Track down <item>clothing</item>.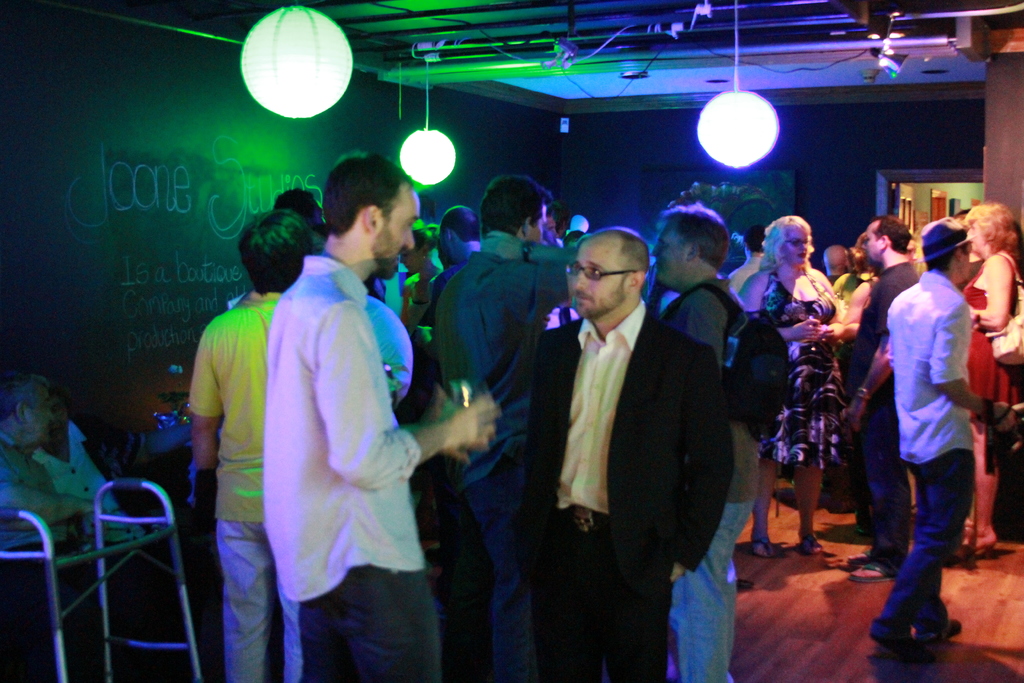
Tracked to (x1=0, y1=449, x2=92, y2=564).
